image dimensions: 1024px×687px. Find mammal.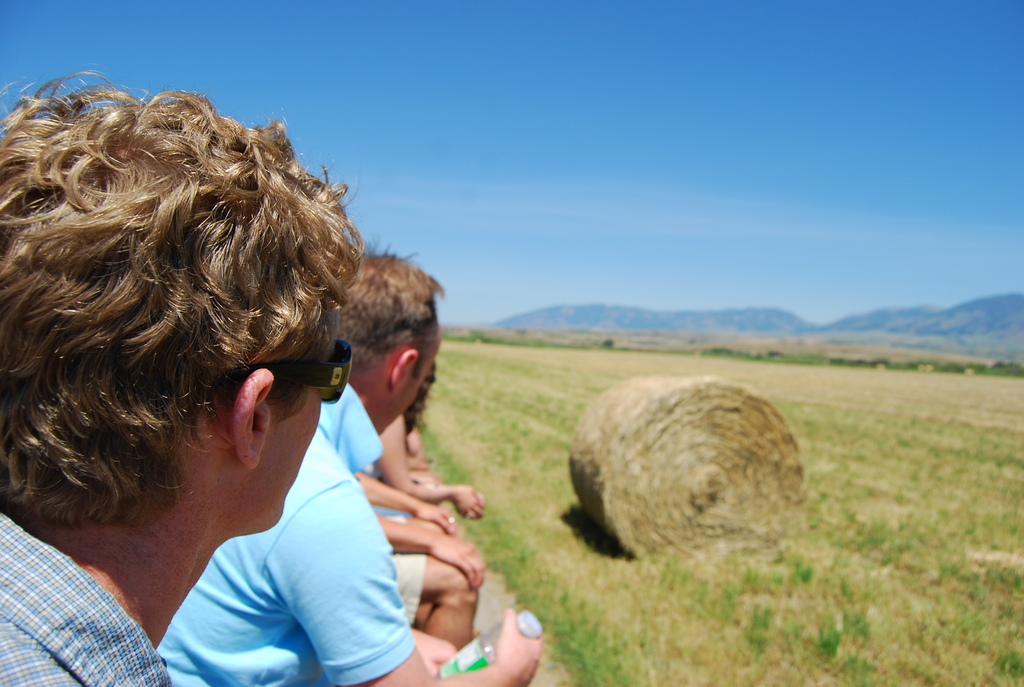
[left=0, top=61, right=365, bottom=686].
